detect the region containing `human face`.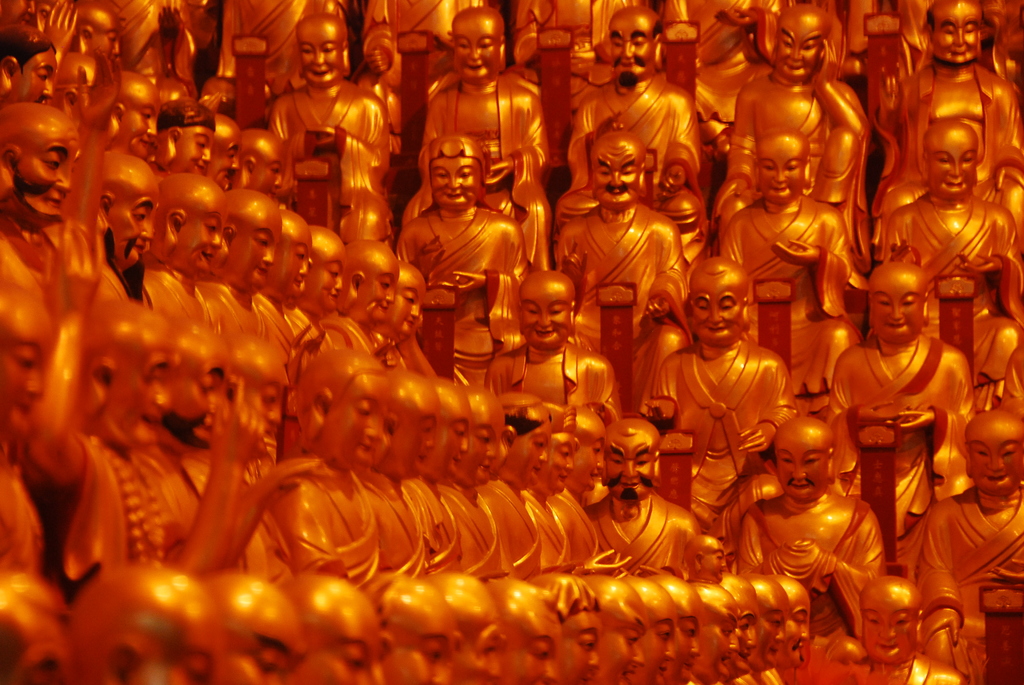
0:308:52:432.
